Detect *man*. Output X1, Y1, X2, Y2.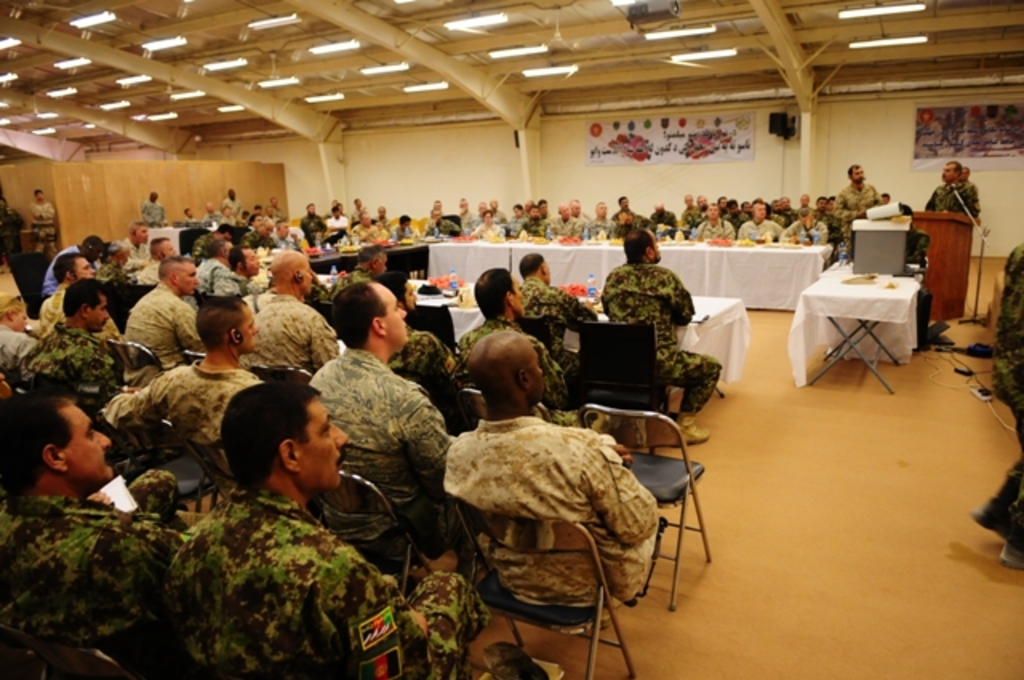
141, 186, 171, 227.
